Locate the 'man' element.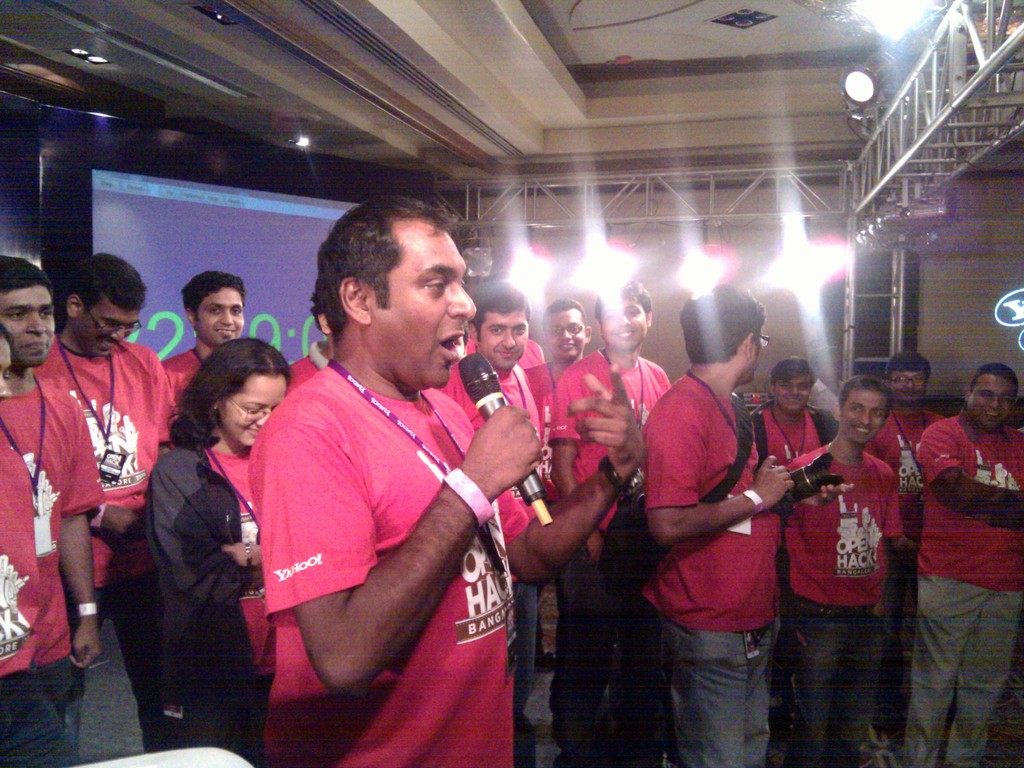
Element bbox: select_region(434, 284, 546, 762).
